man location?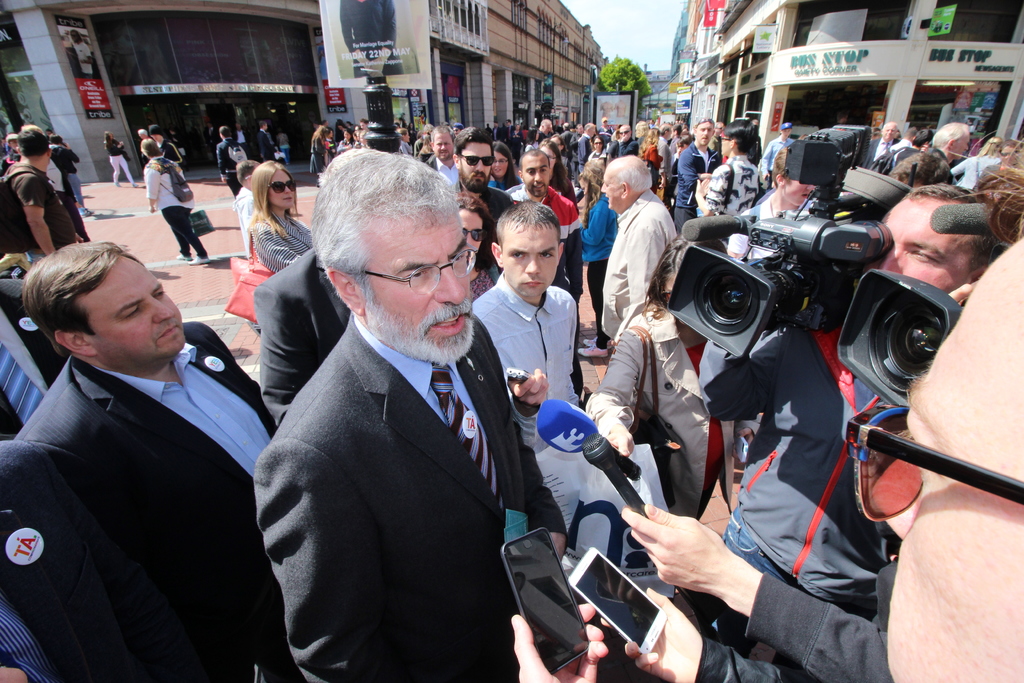
(x1=601, y1=151, x2=677, y2=345)
